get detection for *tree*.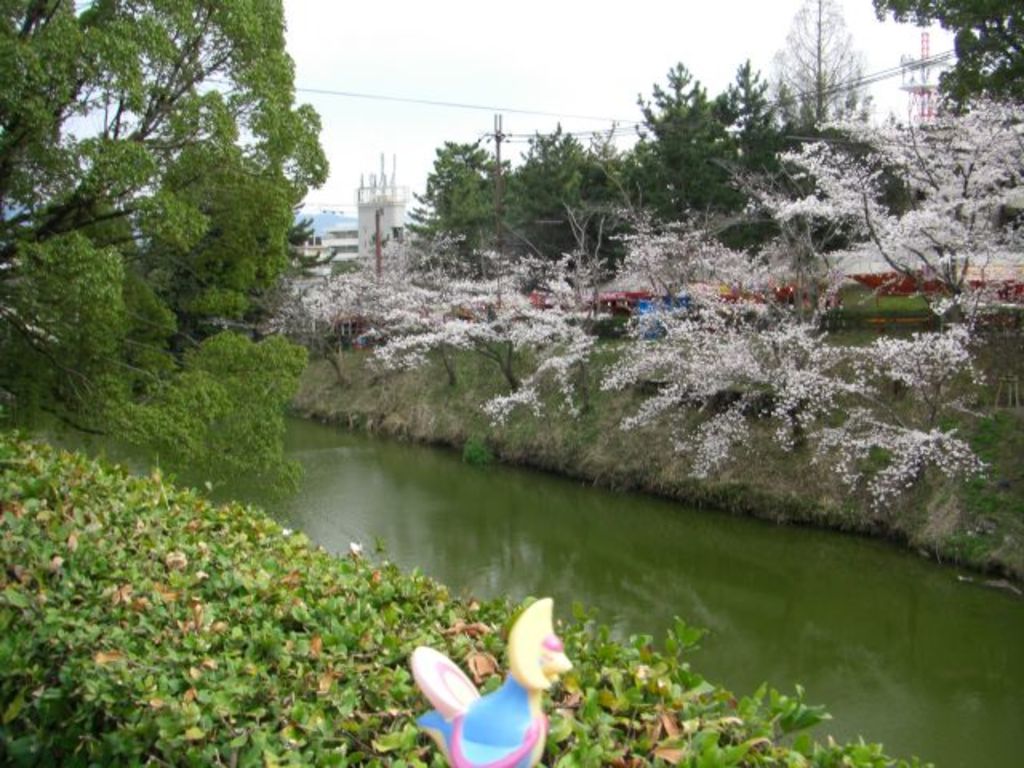
Detection: 862:272:994:440.
